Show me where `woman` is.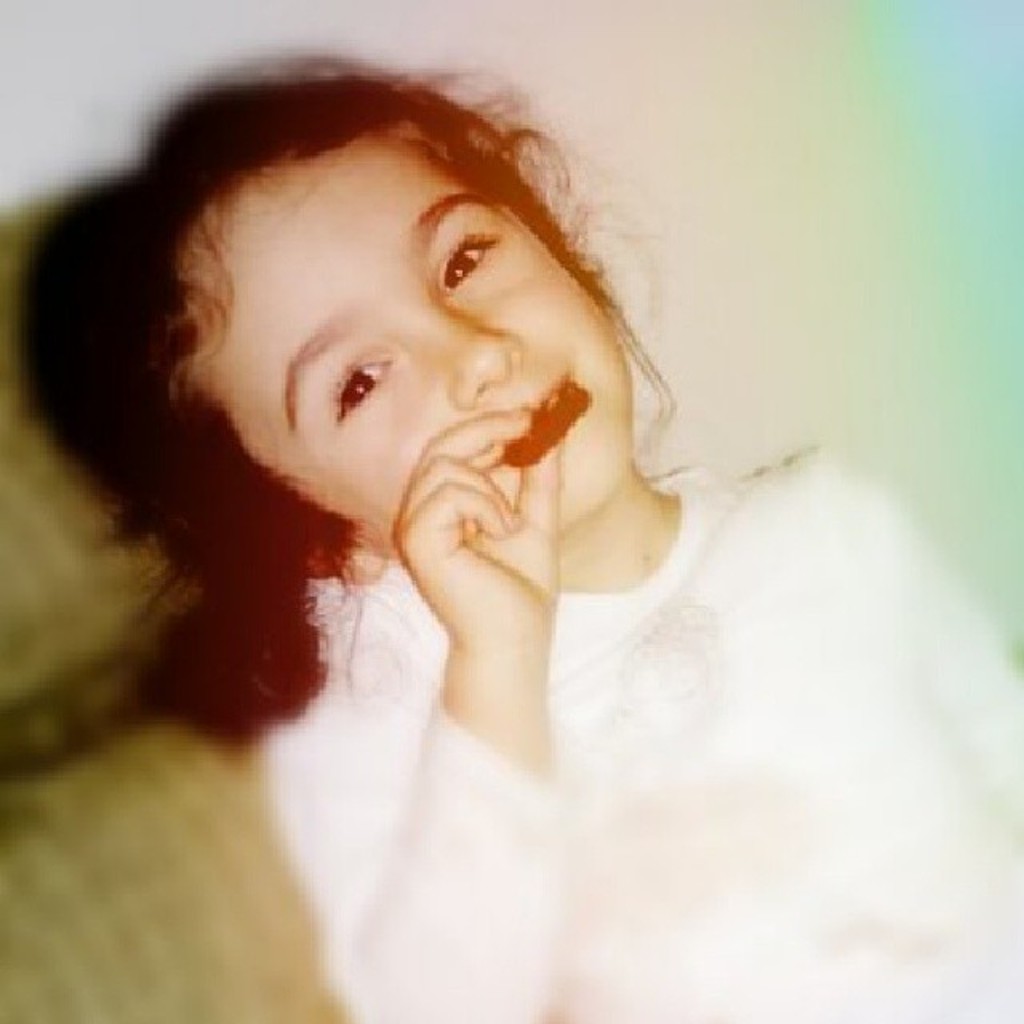
`woman` is at {"left": 0, "top": 32, "right": 942, "bottom": 941}.
